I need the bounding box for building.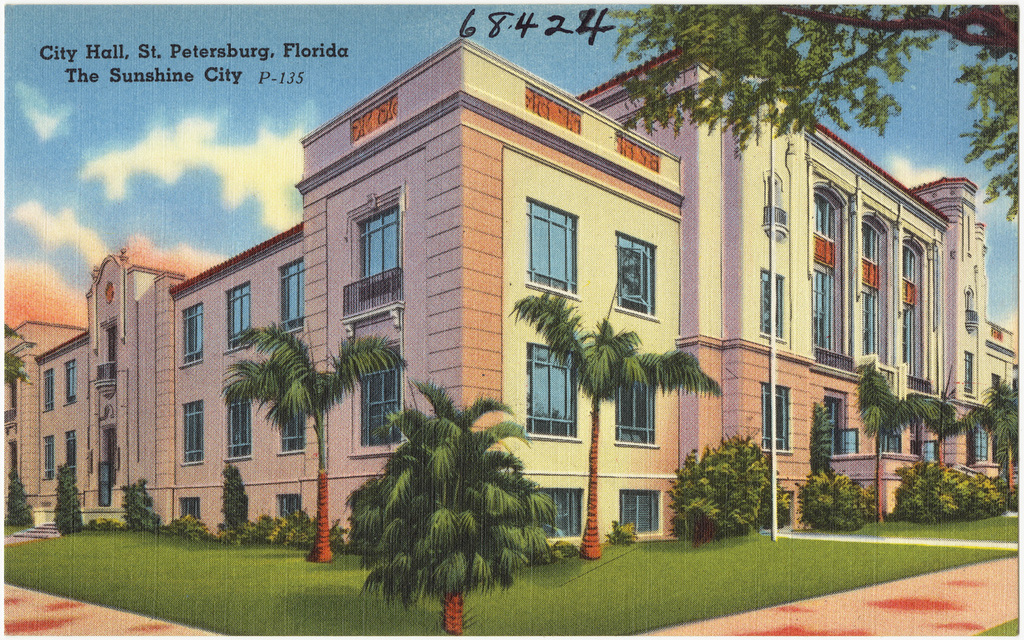
Here it is: (x1=0, y1=34, x2=1021, y2=566).
